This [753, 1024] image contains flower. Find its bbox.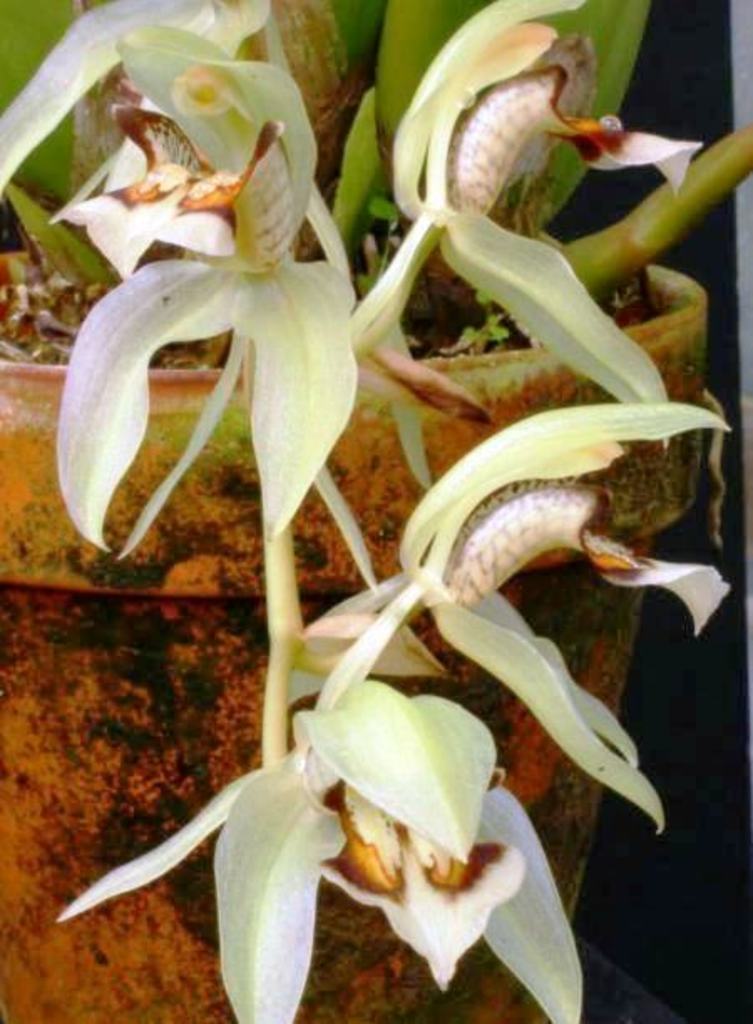
<bbox>33, 35, 383, 584</bbox>.
